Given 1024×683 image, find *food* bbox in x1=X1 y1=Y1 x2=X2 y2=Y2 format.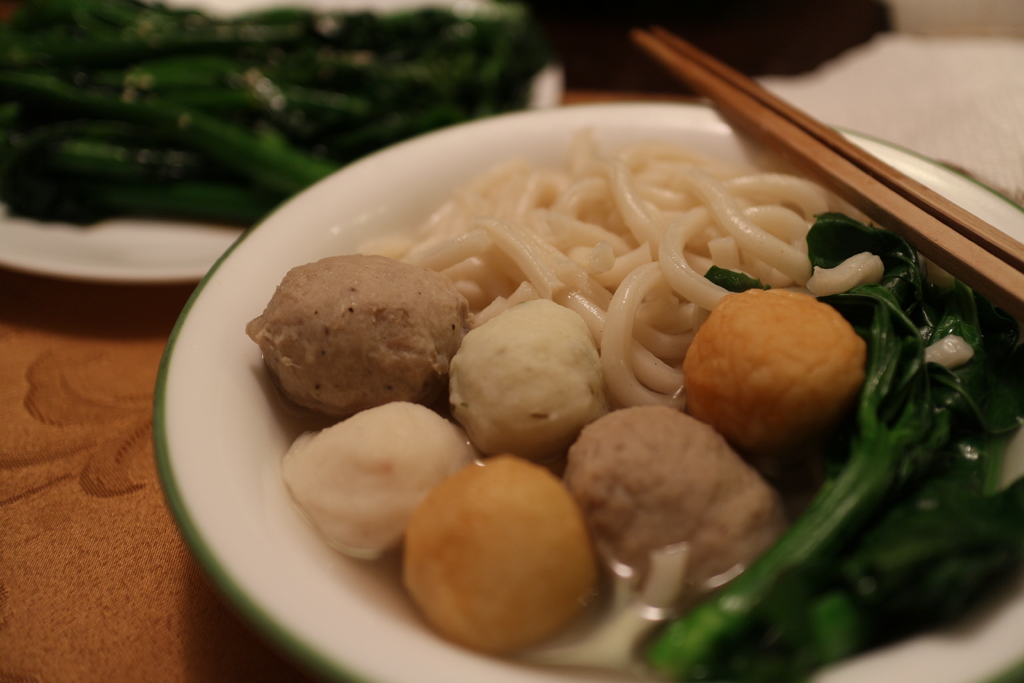
x1=281 y1=122 x2=1023 y2=682.
